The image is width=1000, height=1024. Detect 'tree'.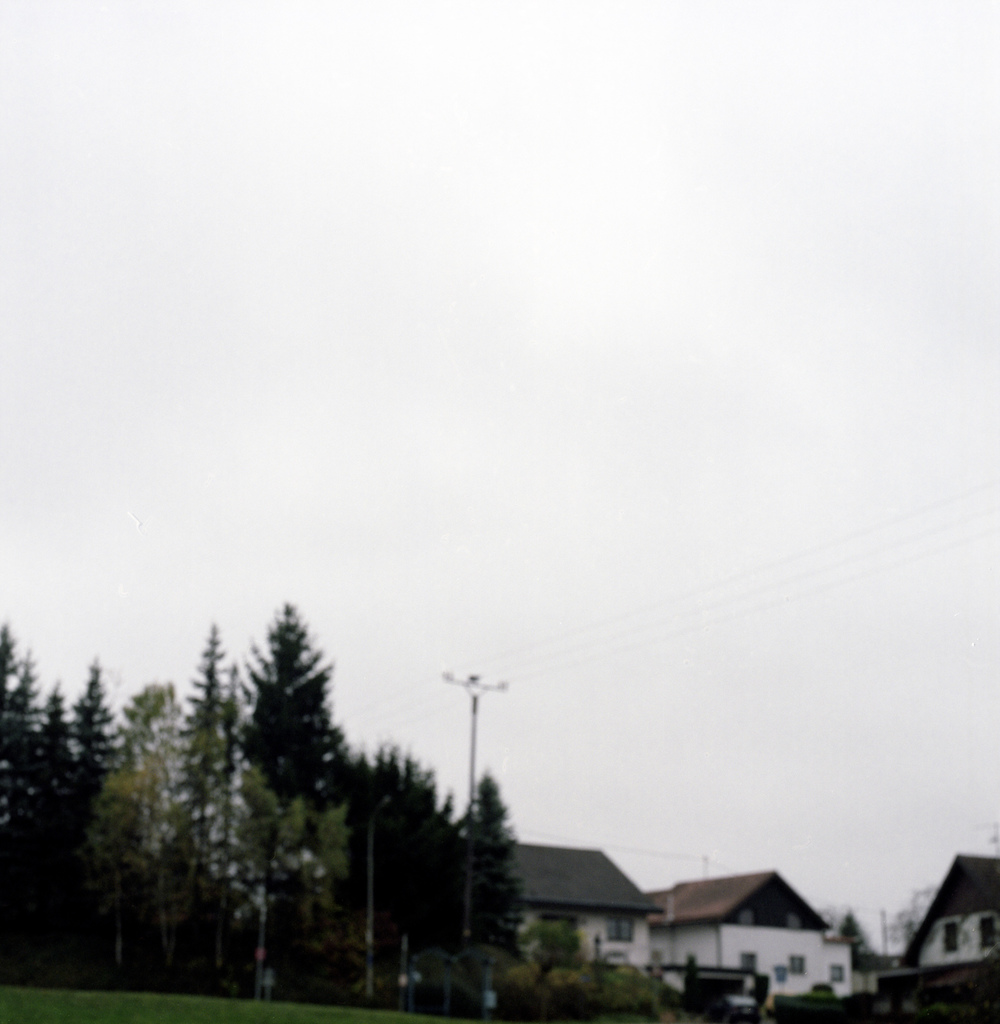
Detection: 202 579 386 929.
